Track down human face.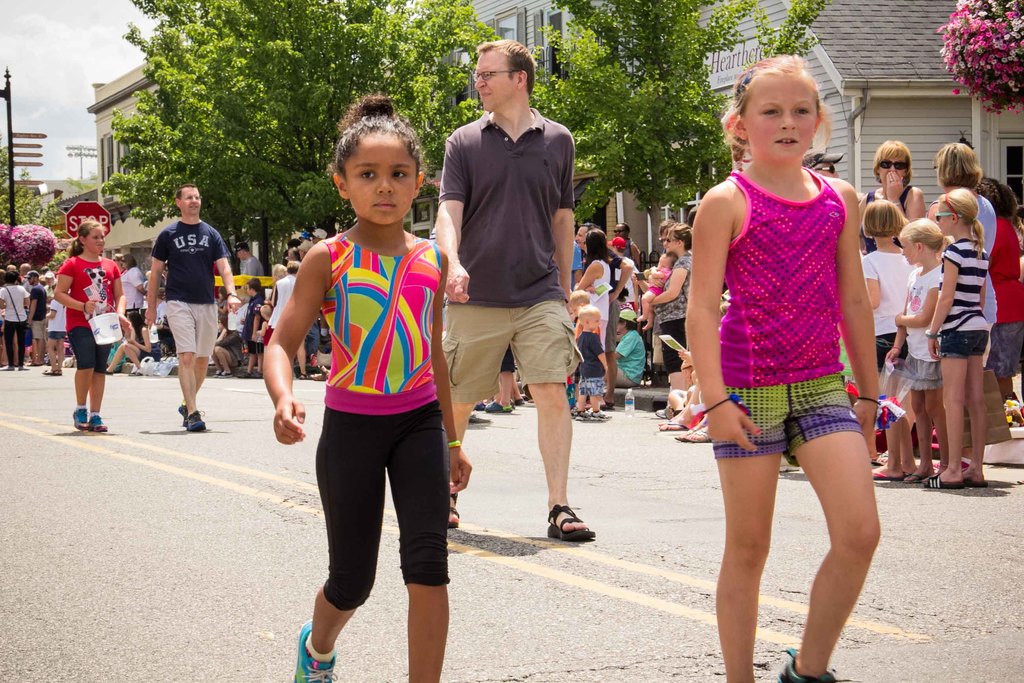
Tracked to l=85, t=228, r=105, b=256.
